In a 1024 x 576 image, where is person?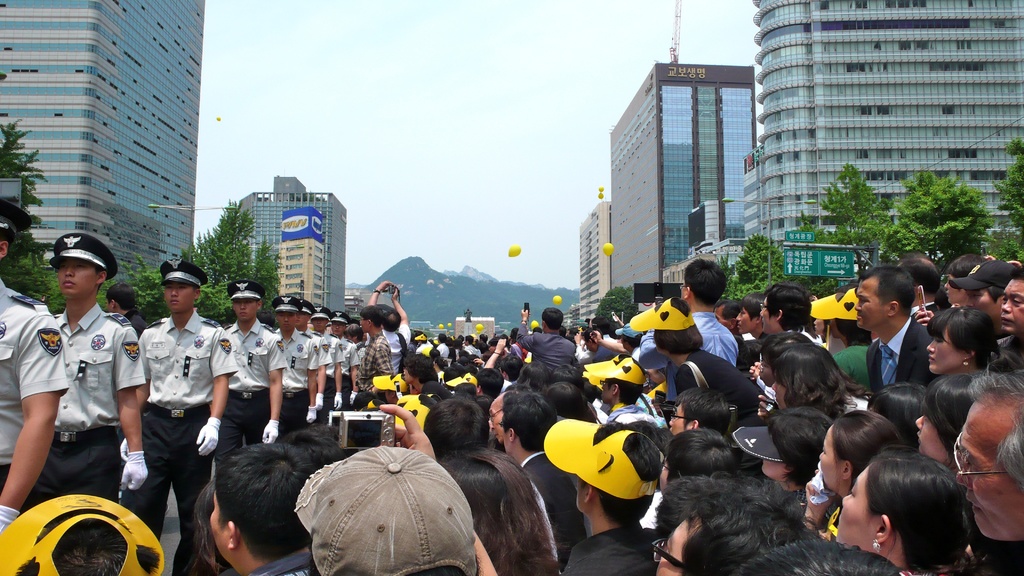
Rect(13, 233, 129, 532).
